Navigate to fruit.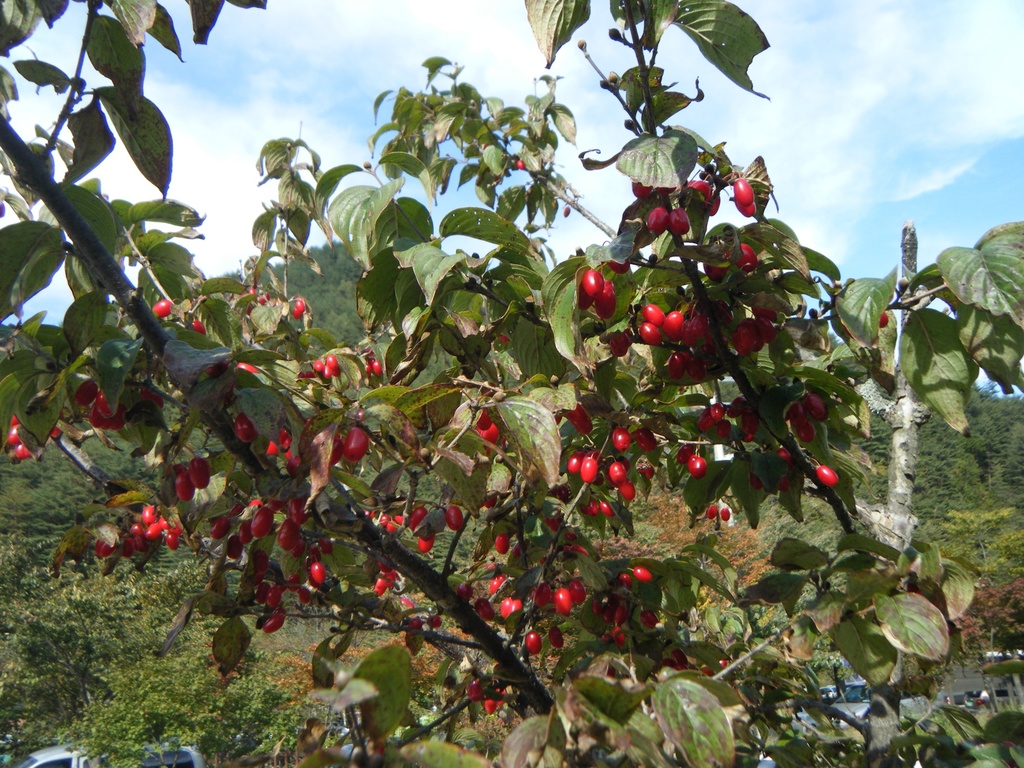
Navigation target: <bbox>776, 447, 792, 460</bbox>.
